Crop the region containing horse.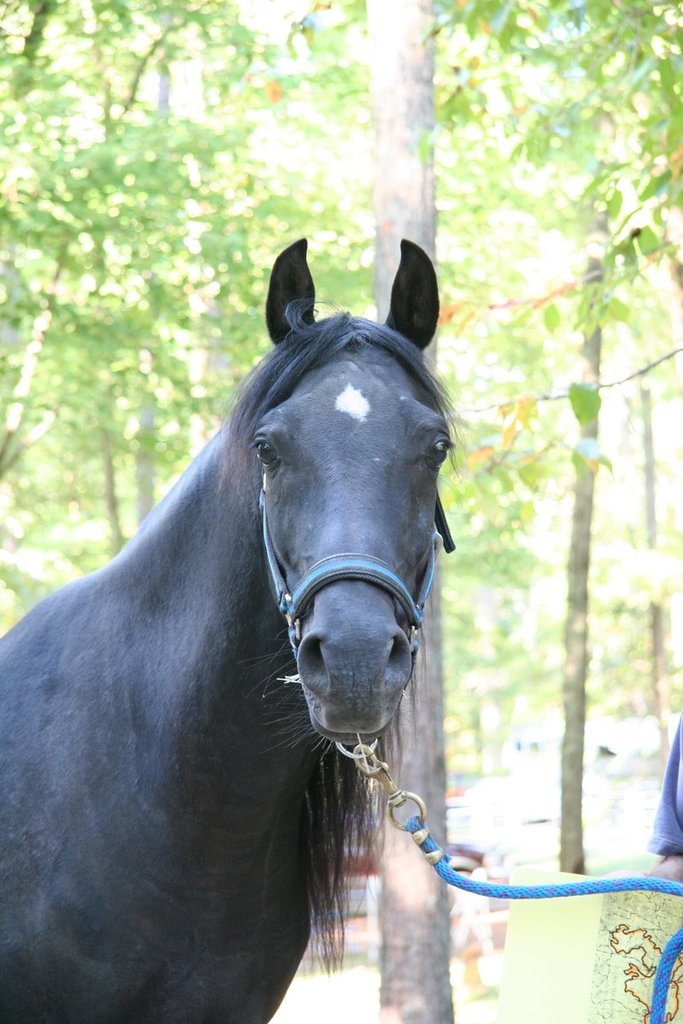
Crop region: bbox=[0, 237, 463, 1023].
